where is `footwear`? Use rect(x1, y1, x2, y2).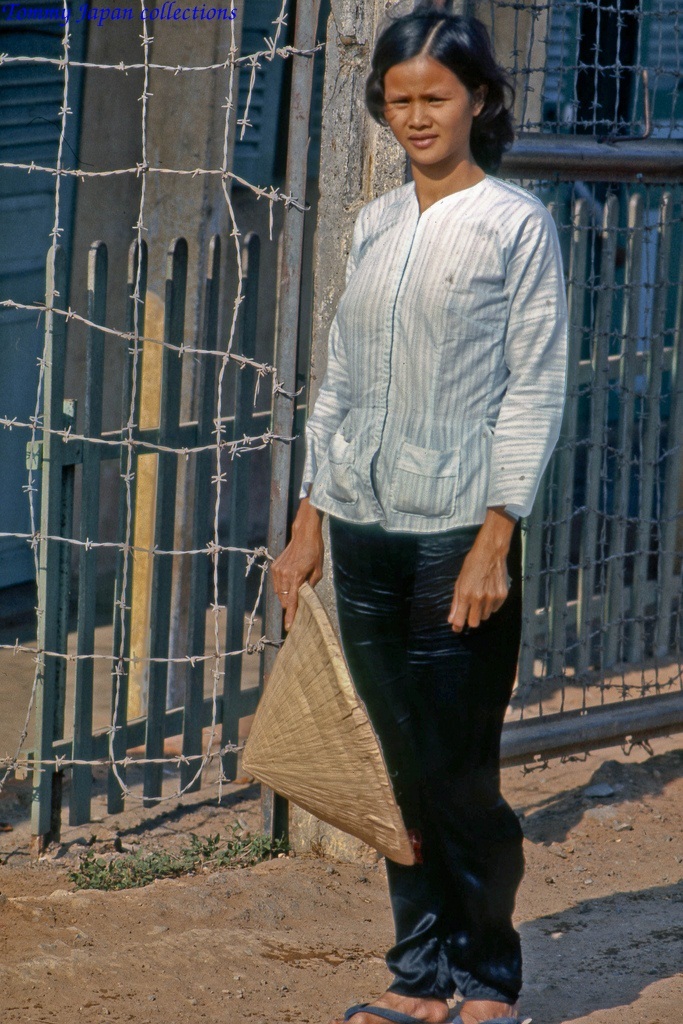
rect(449, 995, 515, 1023).
